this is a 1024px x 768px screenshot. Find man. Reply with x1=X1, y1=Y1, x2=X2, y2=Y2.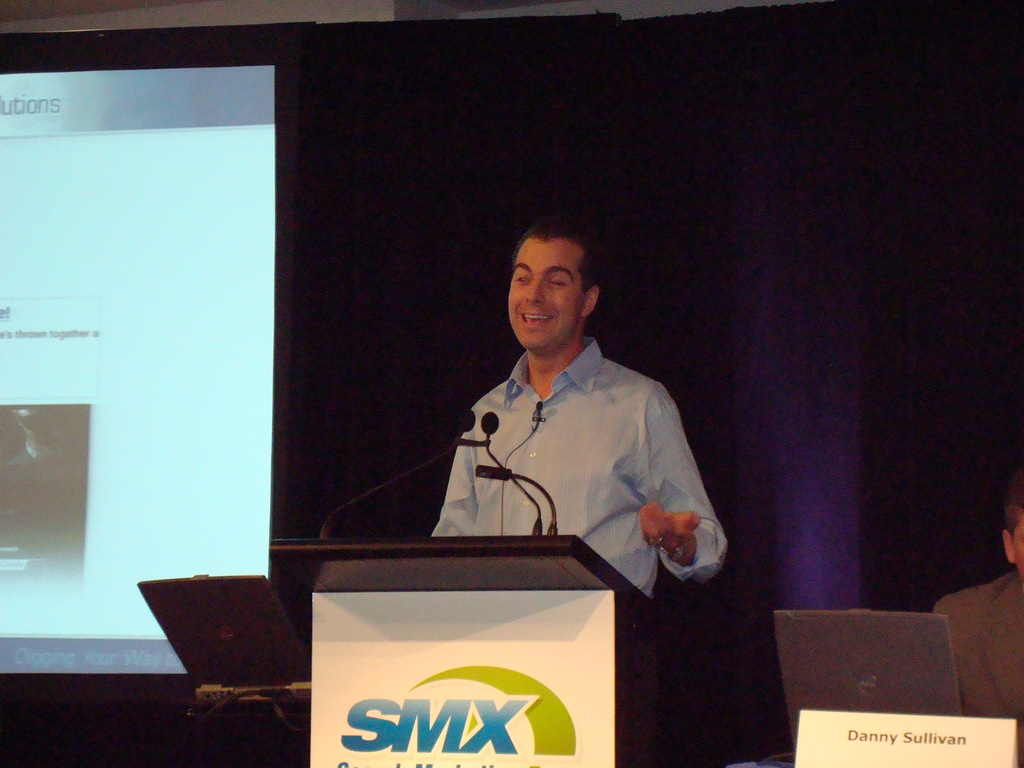
x1=928, y1=468, x2=1023, y2=767.
